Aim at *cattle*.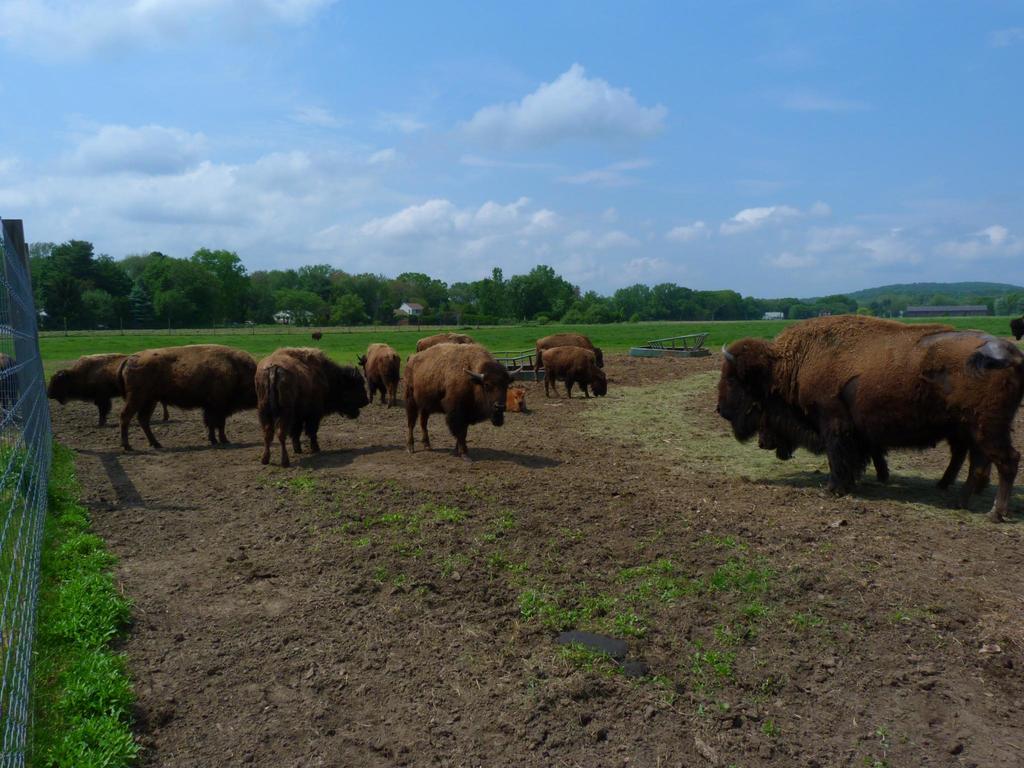
Aimed at select_region(541, 346, 599, 399).
